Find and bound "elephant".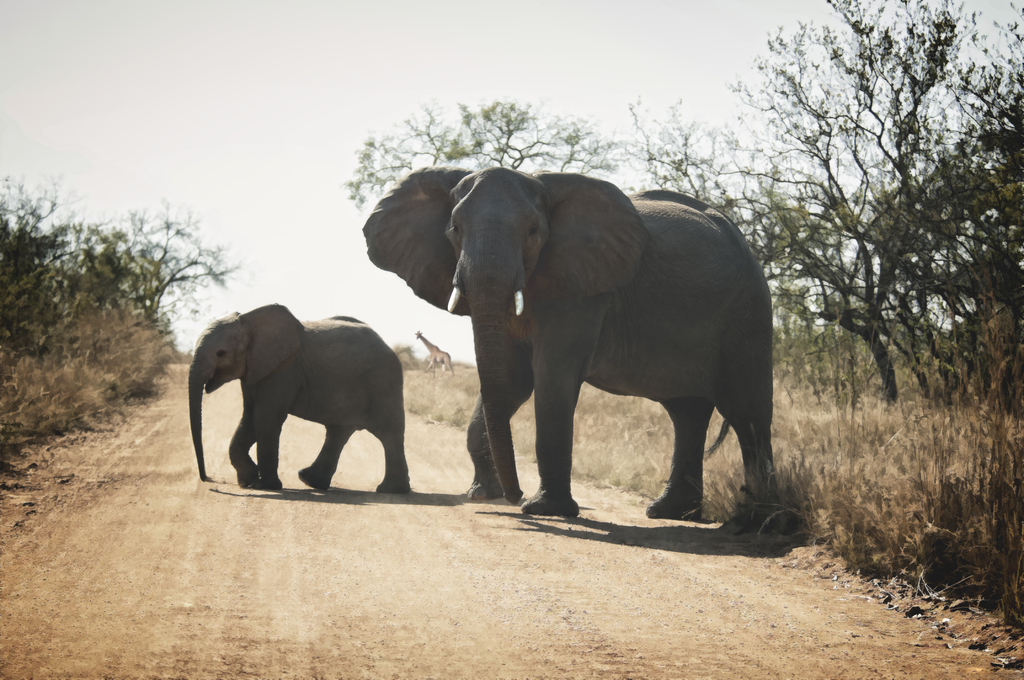
Bound: crop(361, 163, 774, 537).
